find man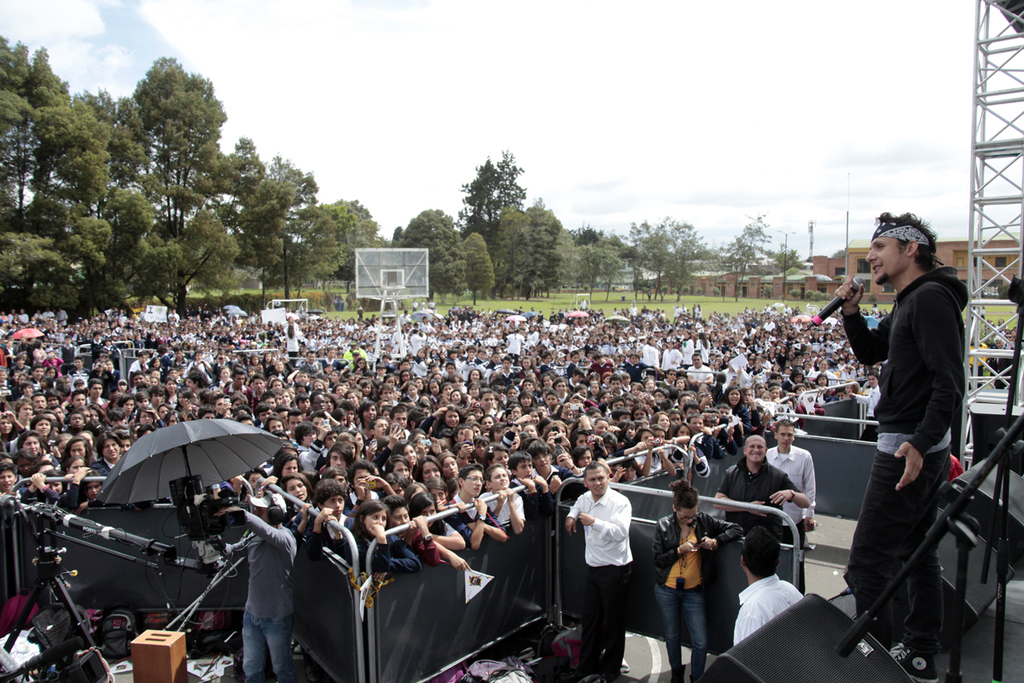
<box>736,530,812,624</box>
